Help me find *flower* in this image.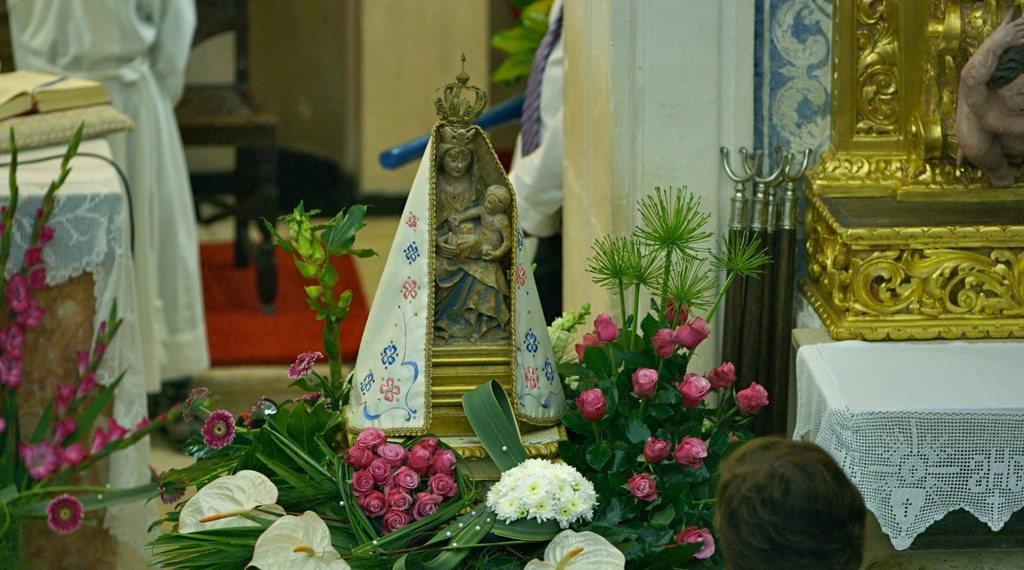
Found it: 736, 386, 769, 411.
